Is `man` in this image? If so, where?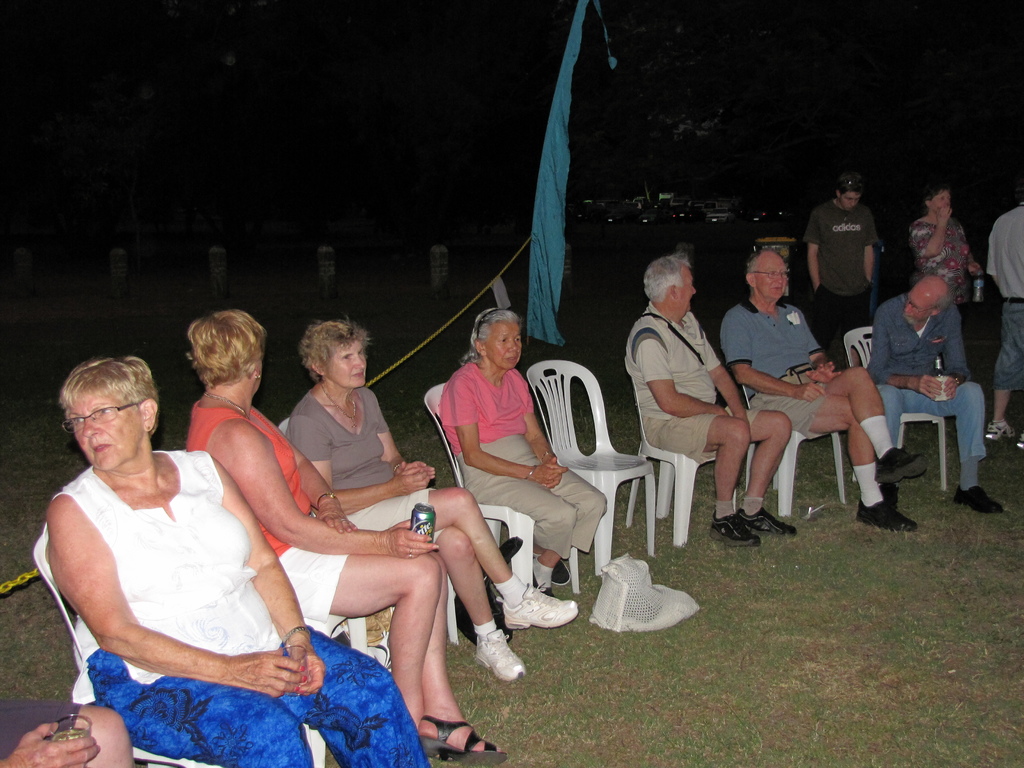
Yes, at locate(810, 177, 895, 326).
